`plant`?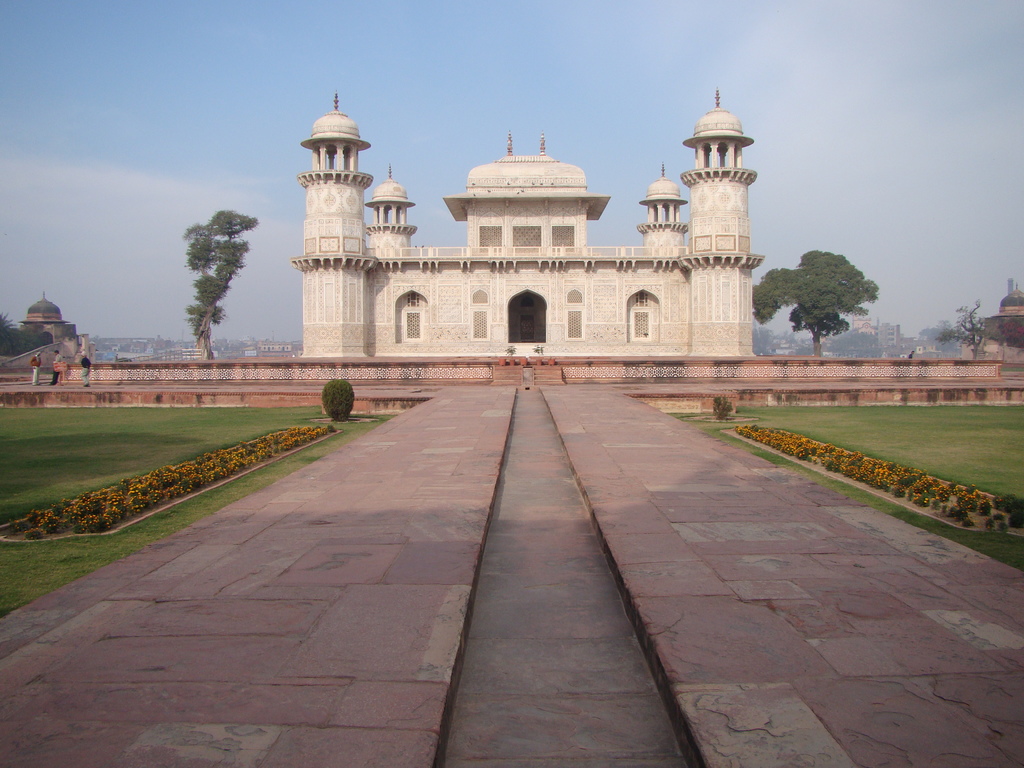
BBox(504, 342, 517, 358)
